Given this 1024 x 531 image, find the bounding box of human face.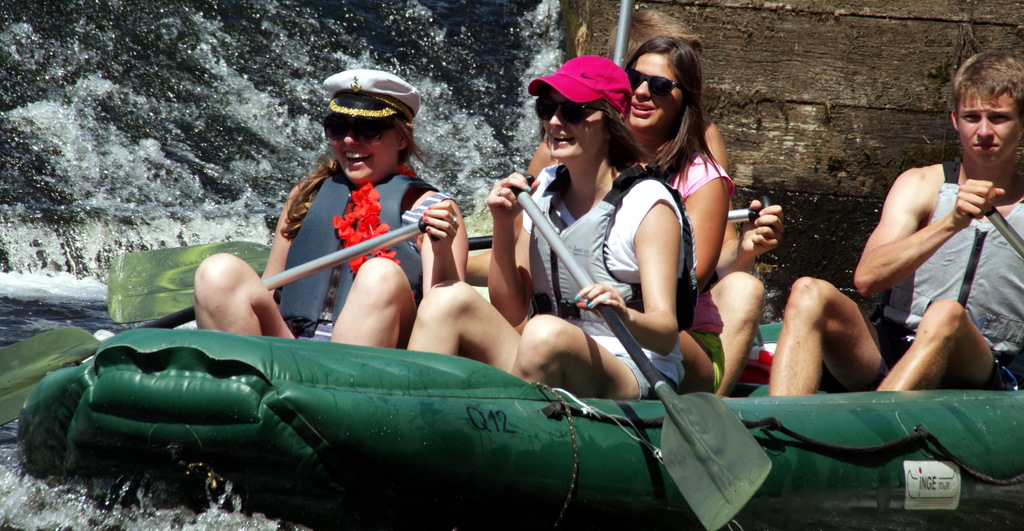
<region>328, 118, 397, 185</region>.
